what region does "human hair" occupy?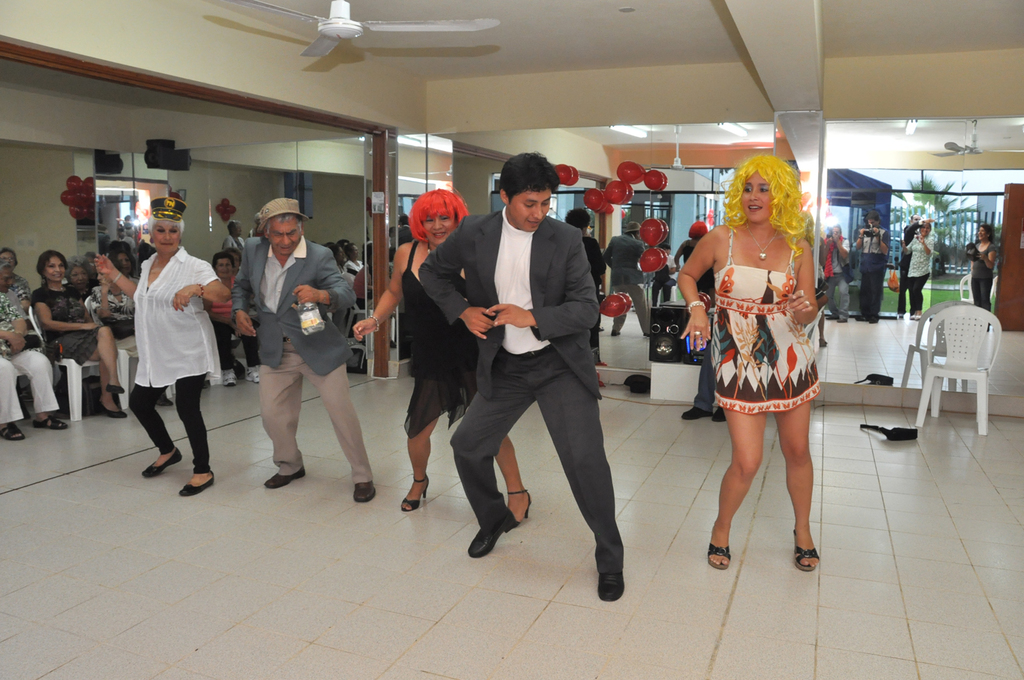
box(111, 257, 124, 277).
